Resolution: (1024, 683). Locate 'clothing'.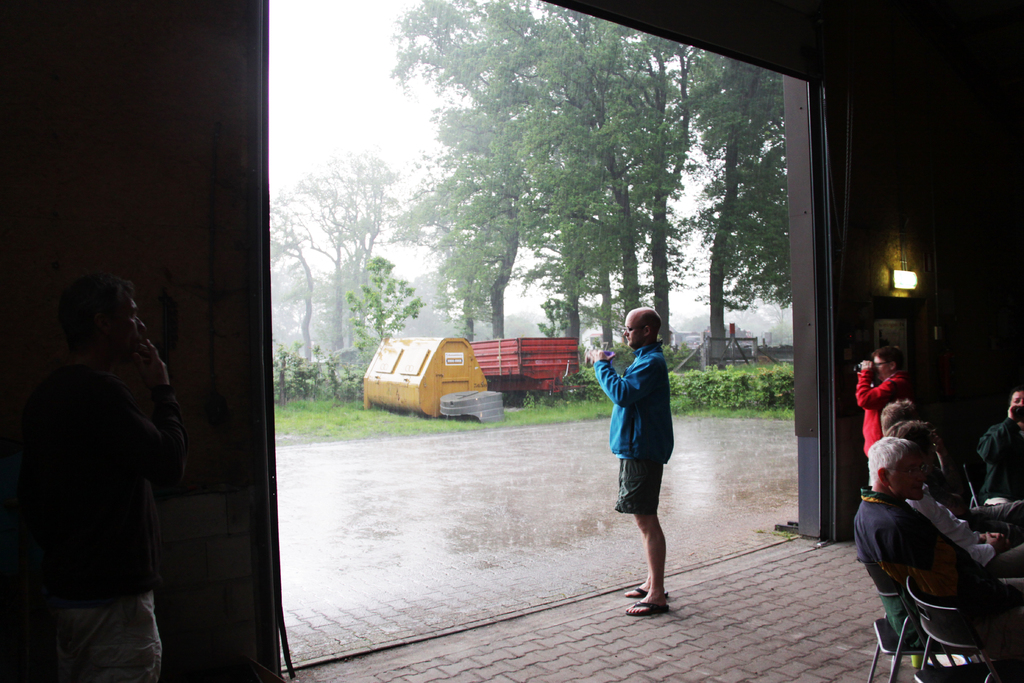
589, 340, 673, 516.
